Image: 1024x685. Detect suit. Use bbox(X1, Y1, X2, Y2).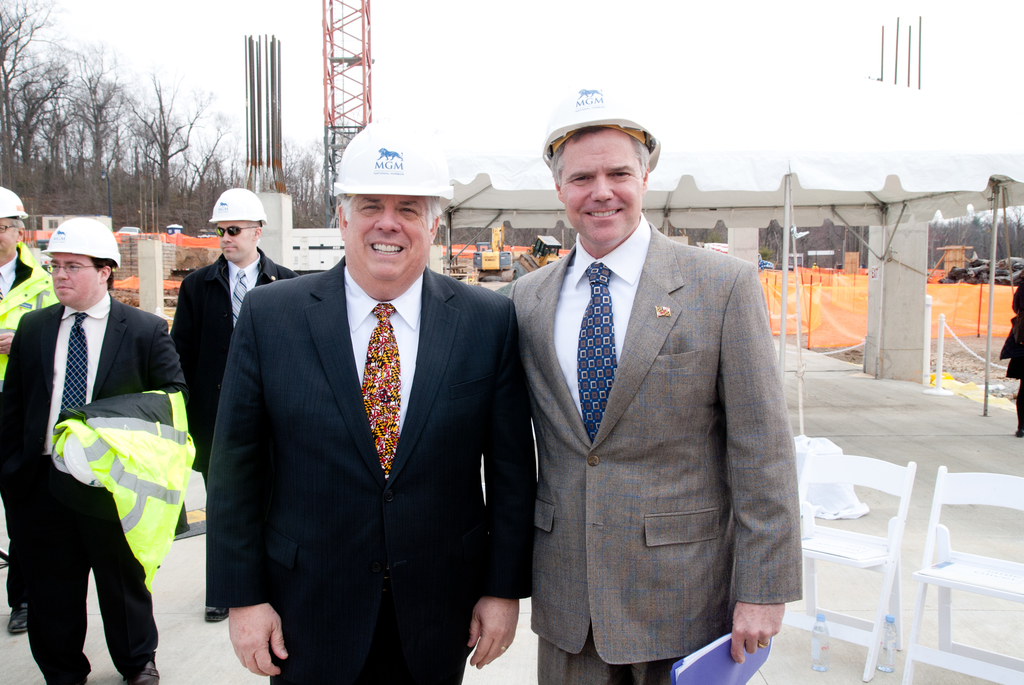
bbox(0, 287, 187, 684).
